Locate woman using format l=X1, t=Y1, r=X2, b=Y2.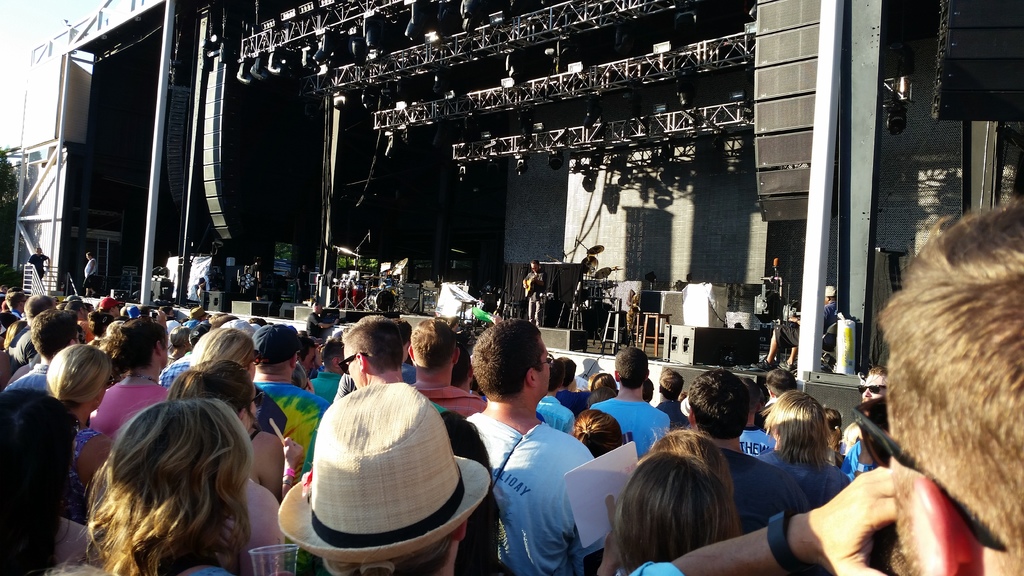
l=0, t=389, r=84, b=575.
